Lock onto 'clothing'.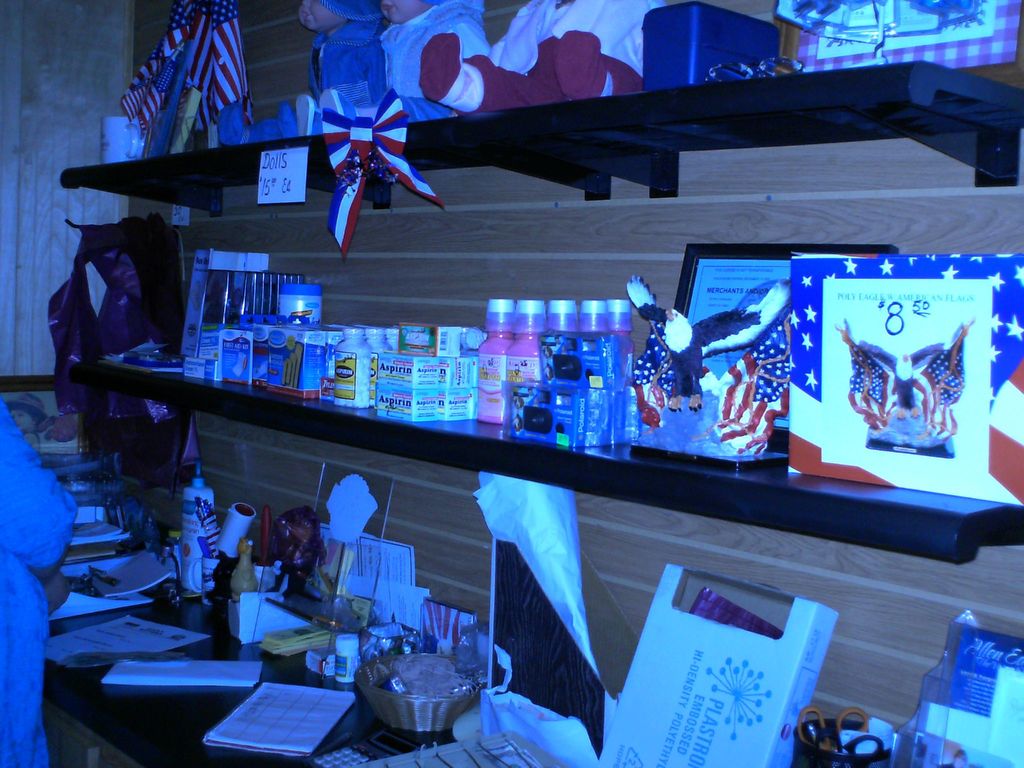
Locked: {"left": 0, "top": 396, "right": 79, "bottom": 767}.
